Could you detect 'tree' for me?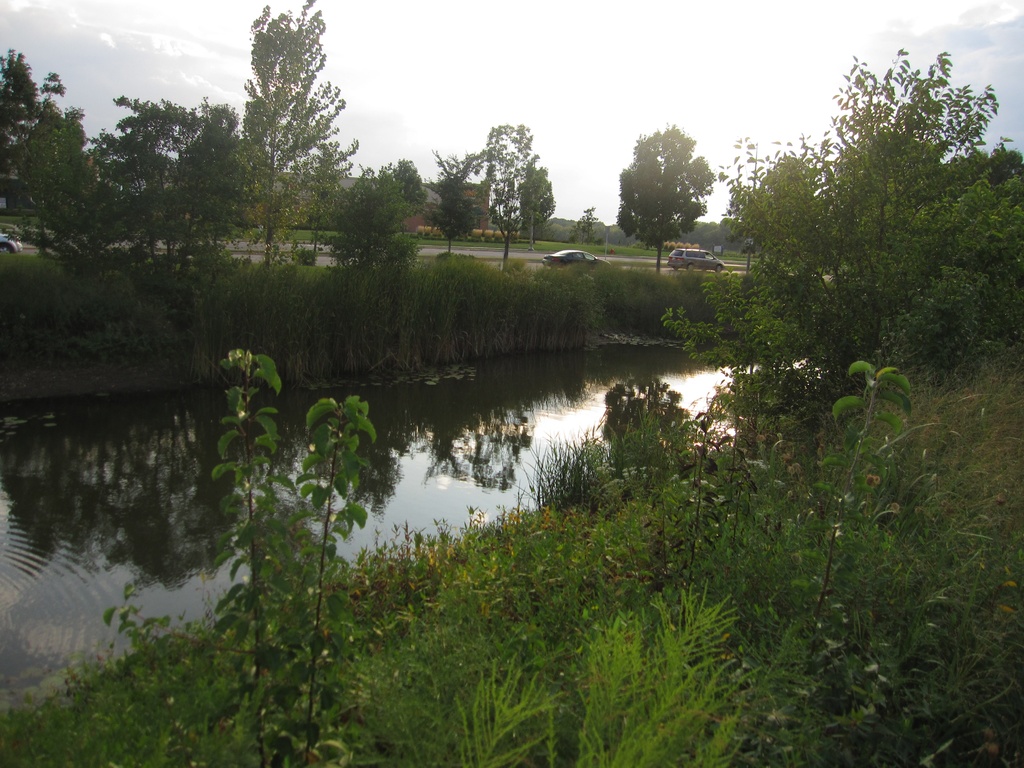
Detection result: locate(508, 155, 560, 241).
